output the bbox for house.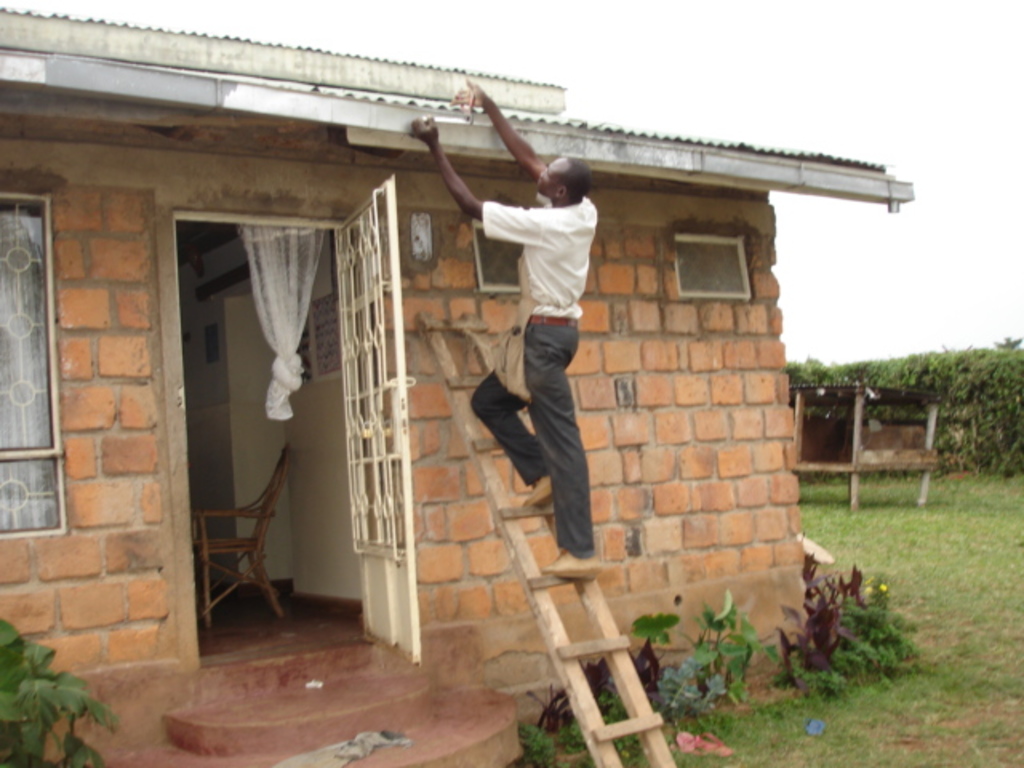
left=0, top=2, right=950, bottom=738.
